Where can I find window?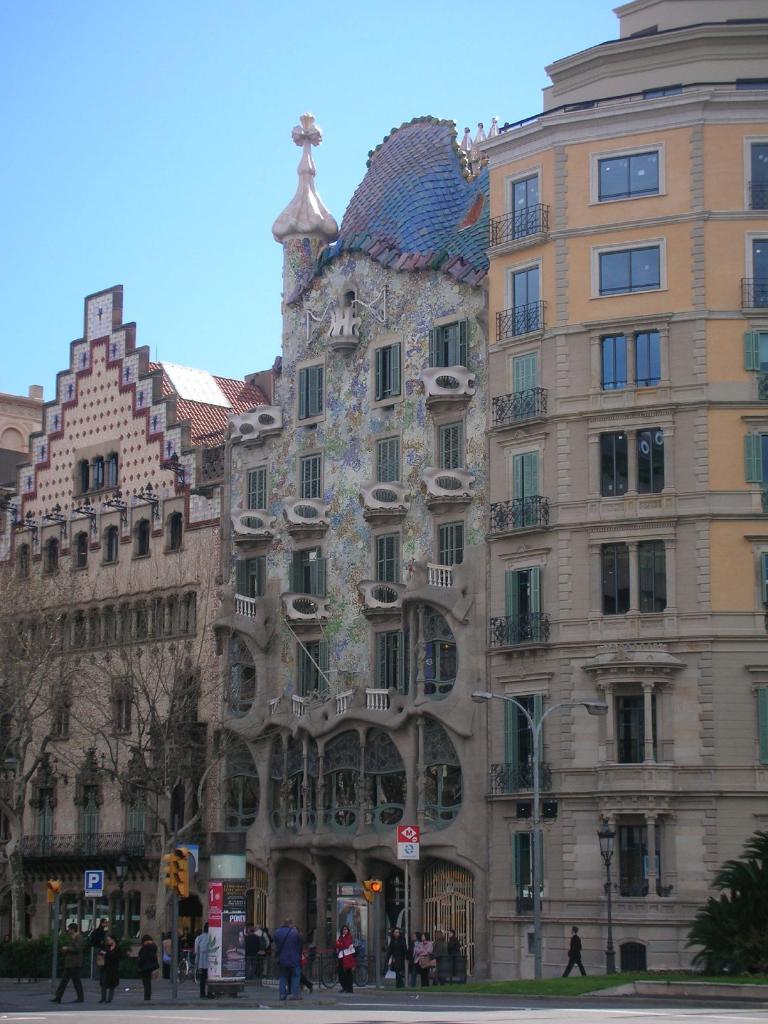
You can find it at x1=246 y1=467 x2=270 y2=526.
